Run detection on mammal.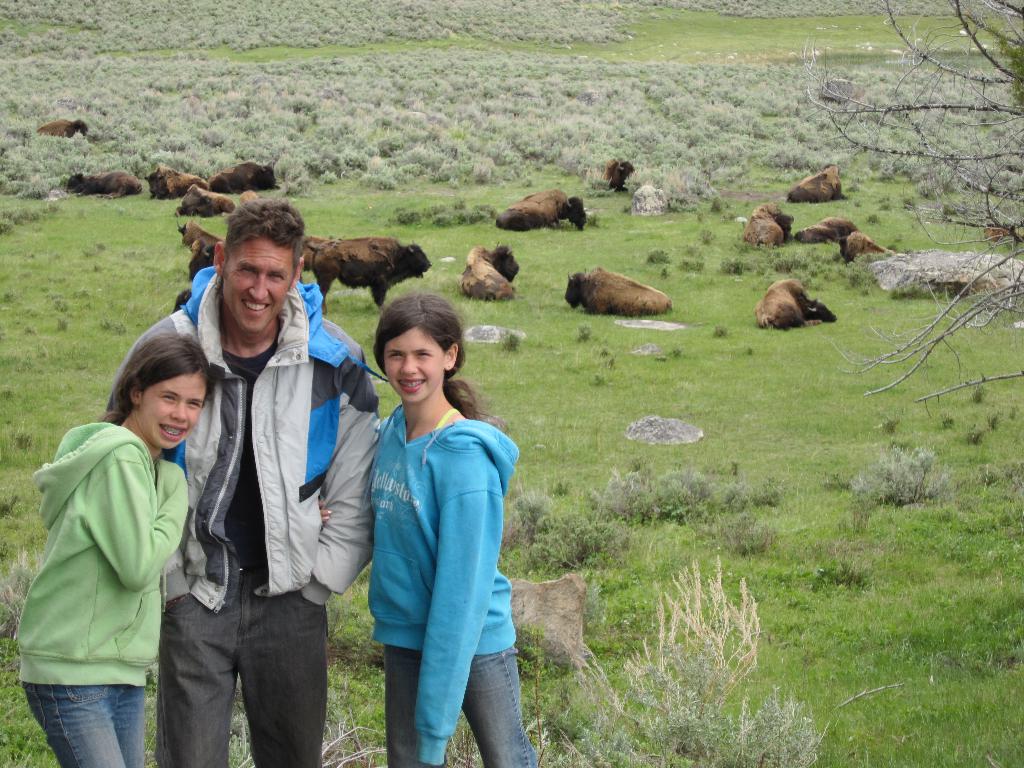
Result: {"x1": 141, "y1": 161, "x2": 209, "y2": 204}.
